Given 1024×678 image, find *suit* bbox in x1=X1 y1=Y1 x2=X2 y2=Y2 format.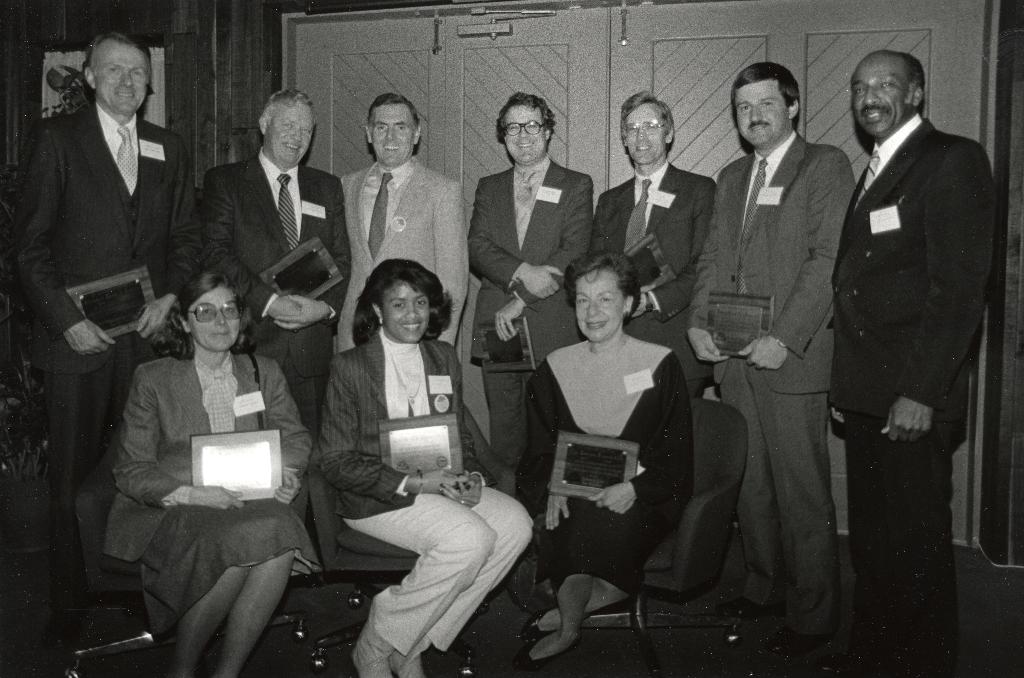
x1=5 y1=117 x2=200 y2=565.
